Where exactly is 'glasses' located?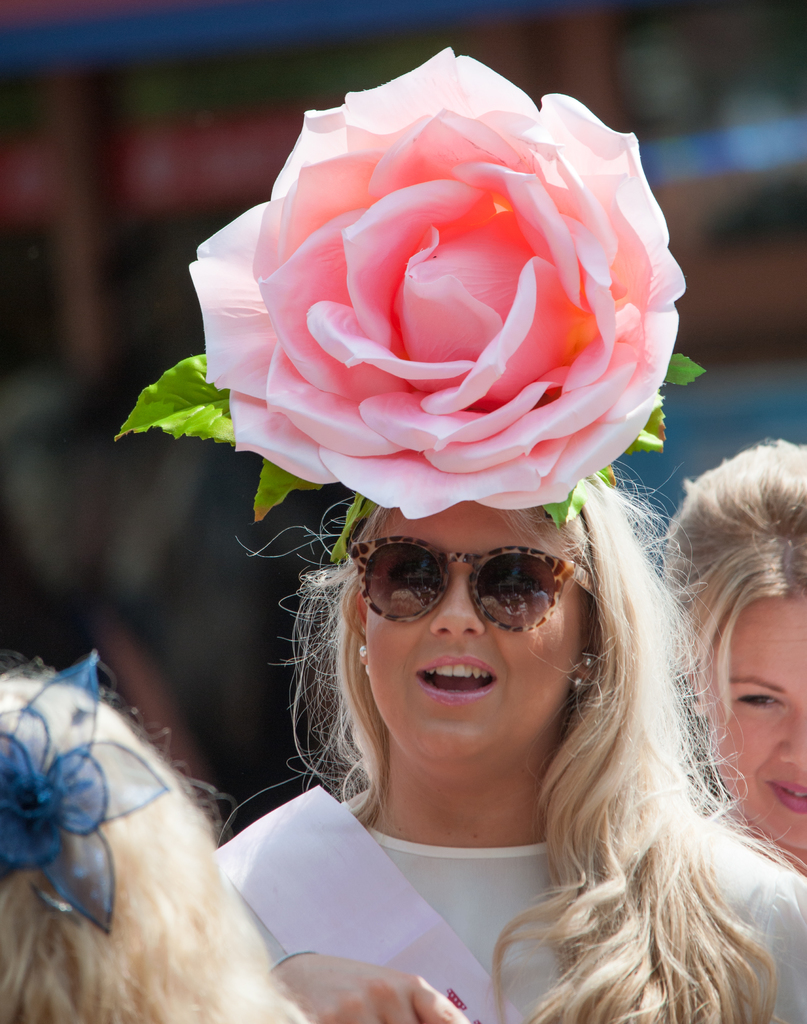
Its bounding box is (343, 531, 596, 637).
